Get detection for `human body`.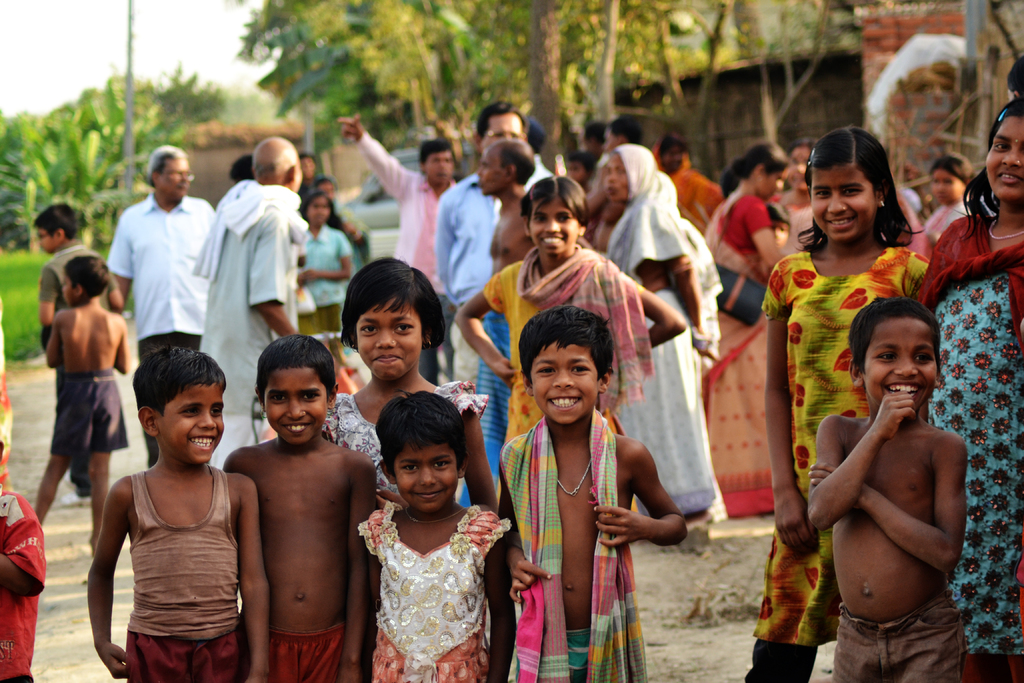
Detection: {"x1": 360, "y1": 504, "x2": 518, "y2": 682}.
